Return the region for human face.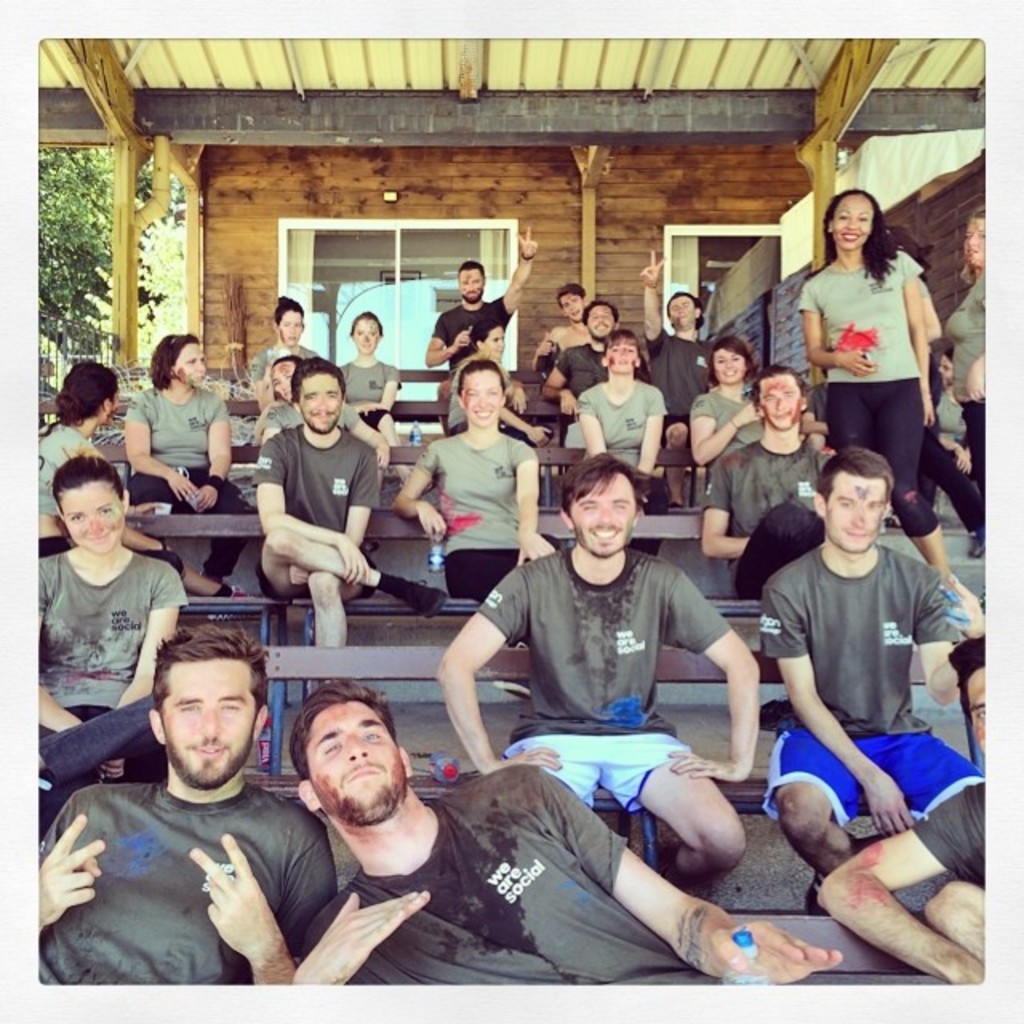
<box>712,346,747,387</box>.
